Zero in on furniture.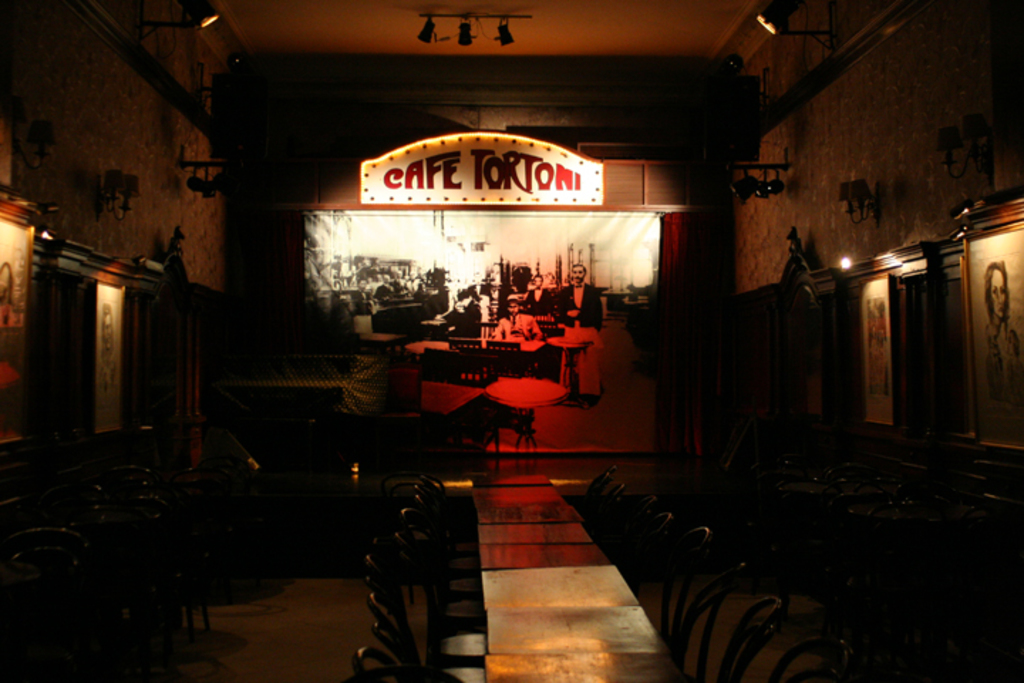
Zeroed in: [x1=479, y1=377, x2=569, y2=451].
